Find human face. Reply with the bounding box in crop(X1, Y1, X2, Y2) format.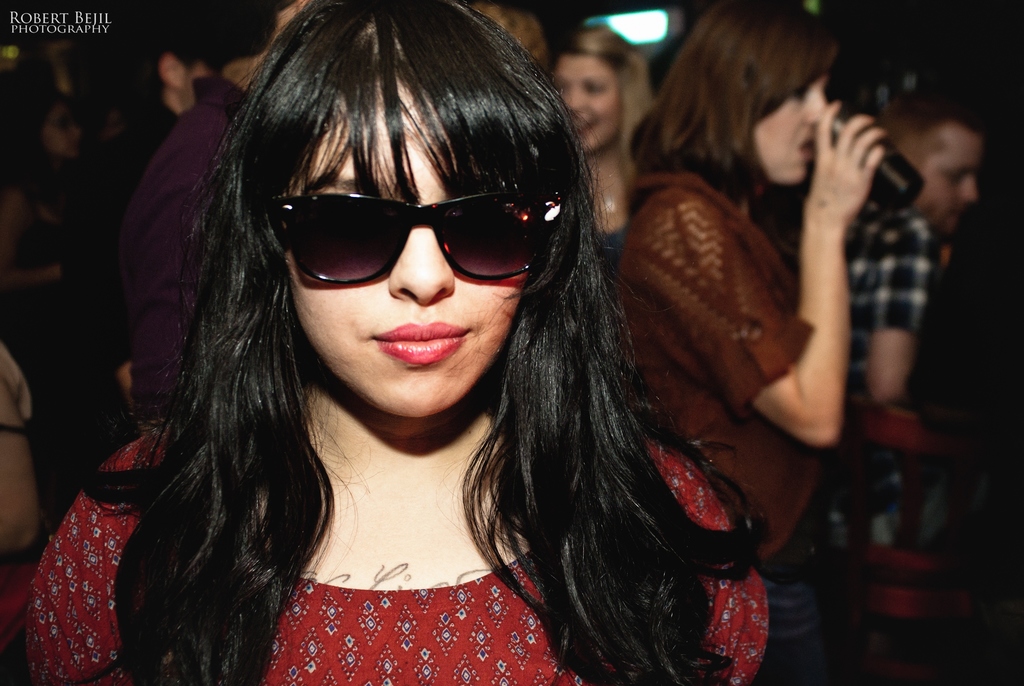
crop(918, 121, 979, 236).
